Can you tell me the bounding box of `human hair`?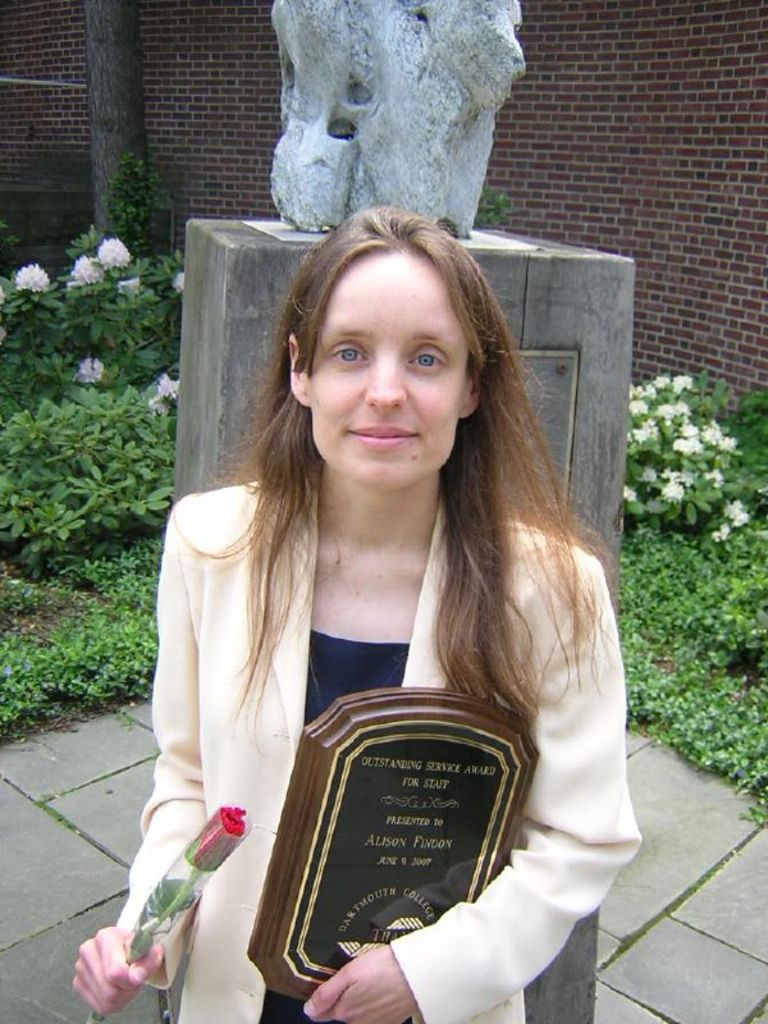
locate(168, 247, 605, 772).
